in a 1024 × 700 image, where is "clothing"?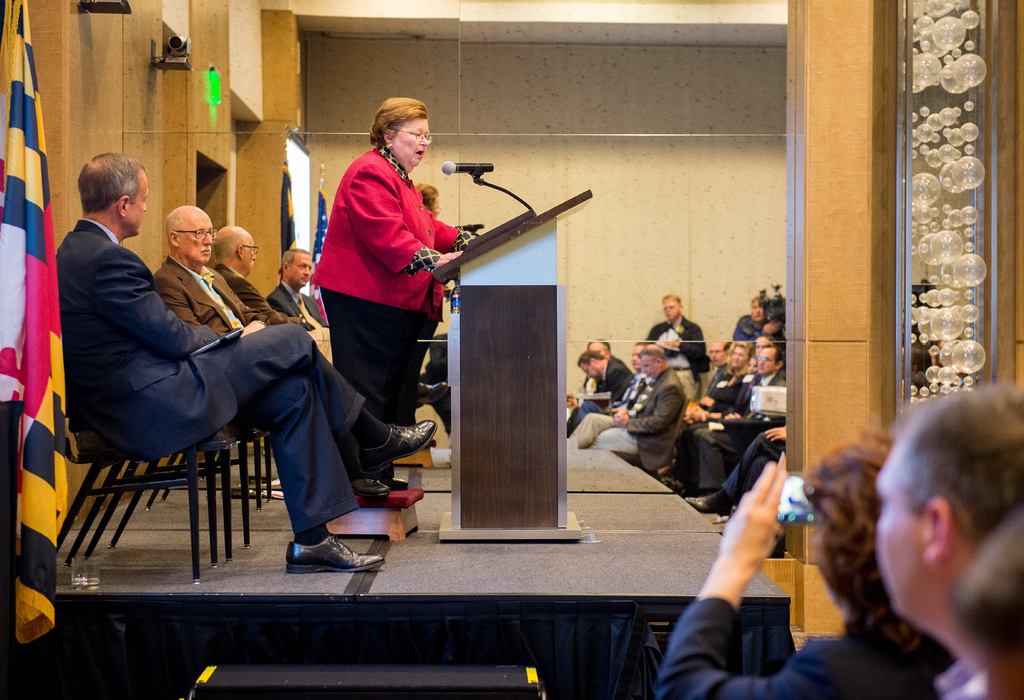
crop(669, 369, 749, 469).
